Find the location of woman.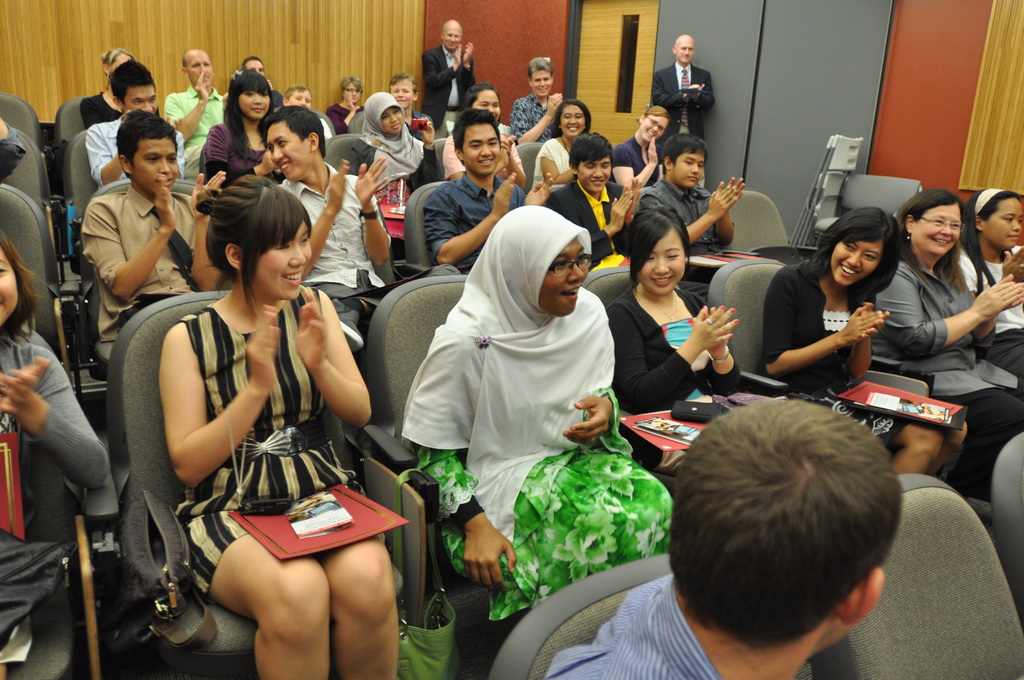
Location: select_region(349, 92, 441, 253).
